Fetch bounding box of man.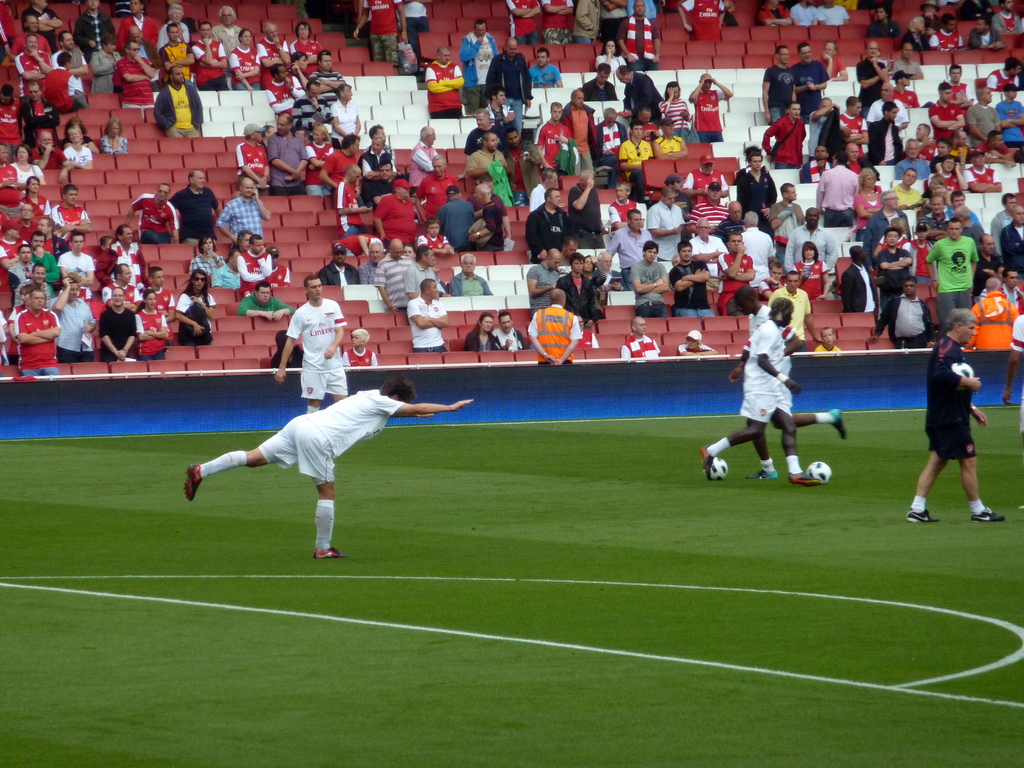
Bbox: bbox=[52, 186, 85, 219].
